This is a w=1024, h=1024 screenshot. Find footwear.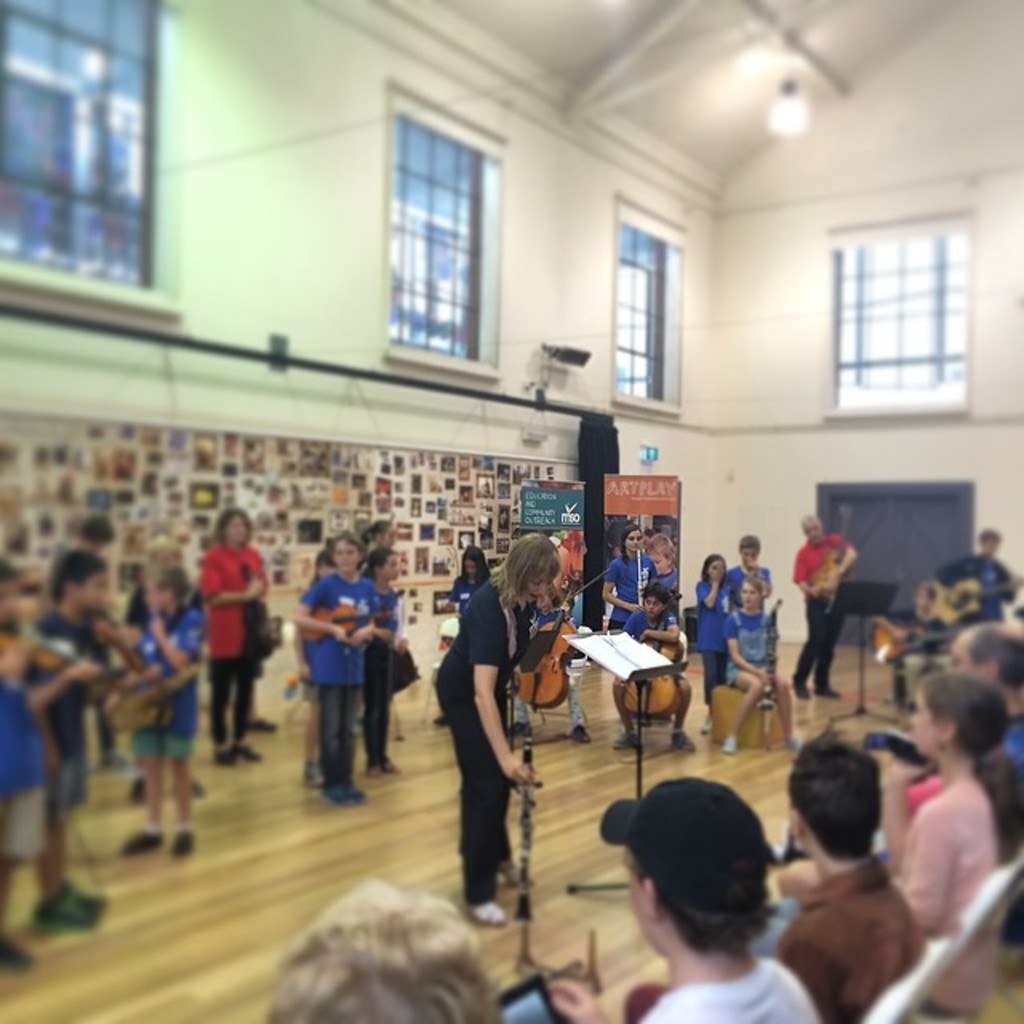
Bounding box: BBox(821, 685, 838, 706).
